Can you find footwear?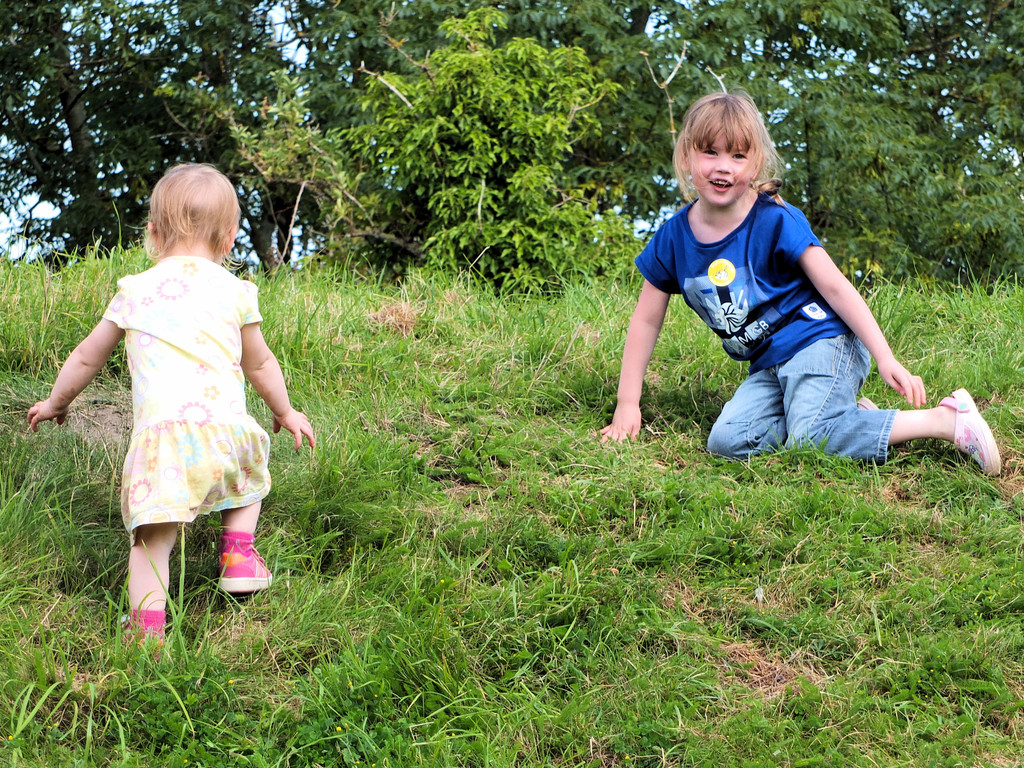
Yes, bounding box: 118 631 157 672.
